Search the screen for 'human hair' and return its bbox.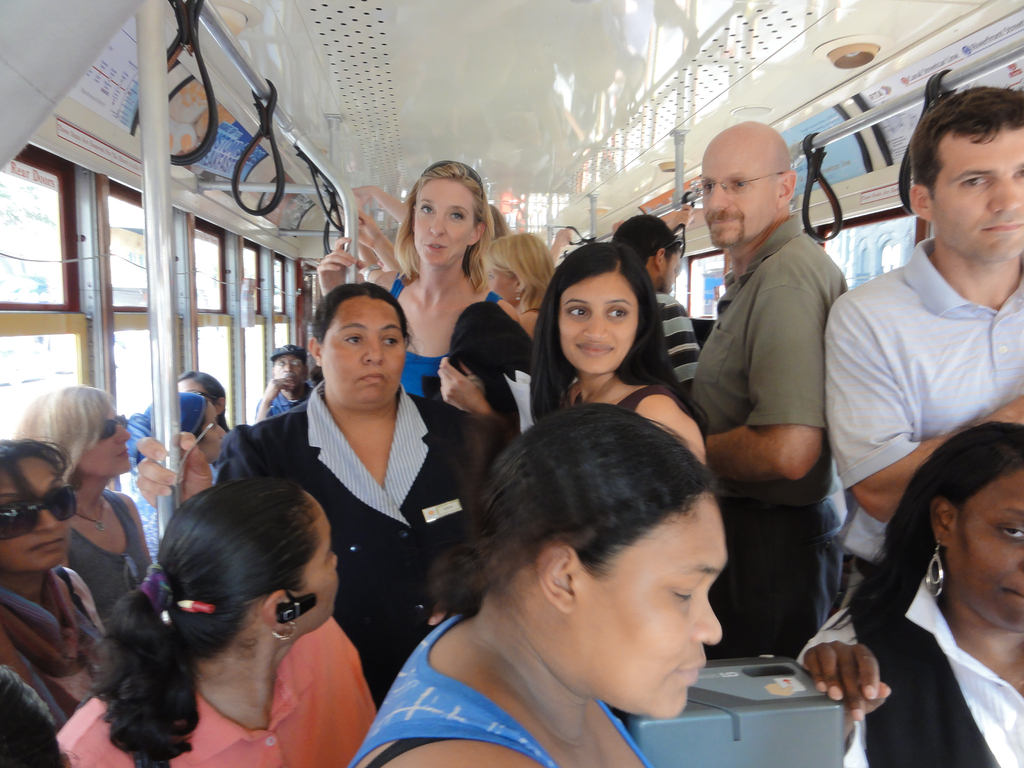
Found: (394,161,492,289).
